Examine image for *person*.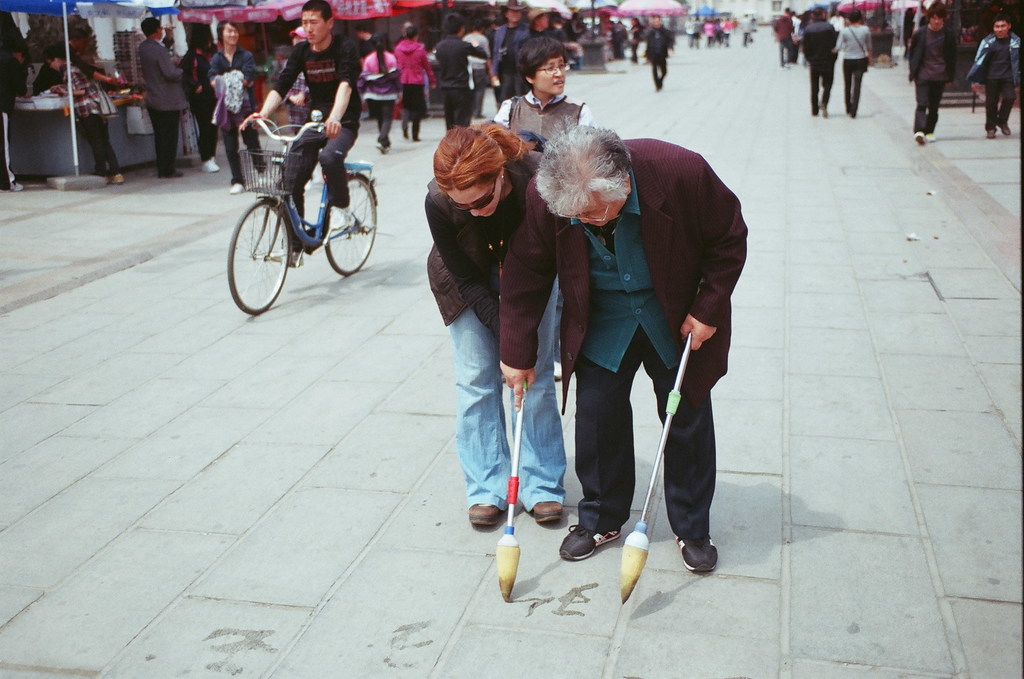
Examination result: bbox=[463, 22, 491, 117].
